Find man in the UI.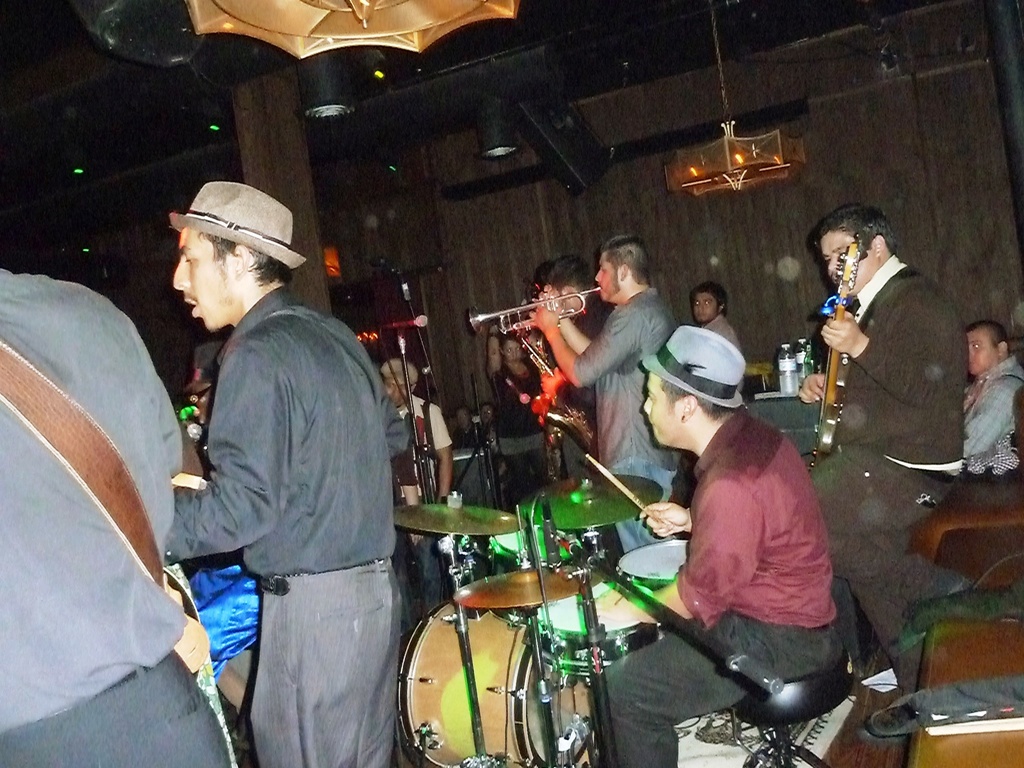
UI element at 146/154/404/765.
